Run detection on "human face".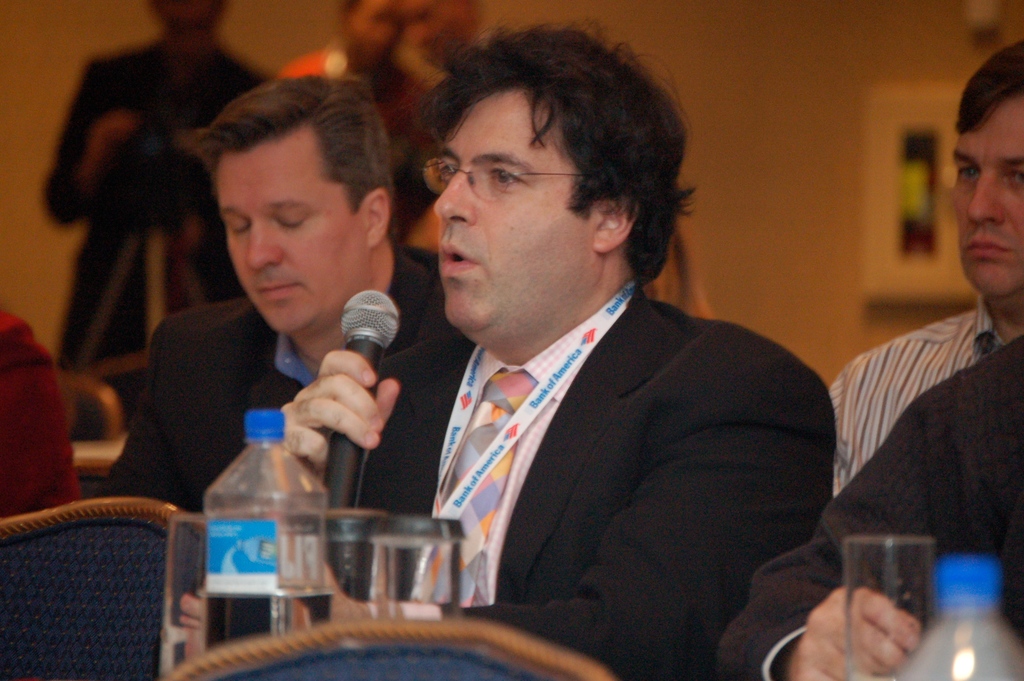
Result: 950:98:1023:297.
